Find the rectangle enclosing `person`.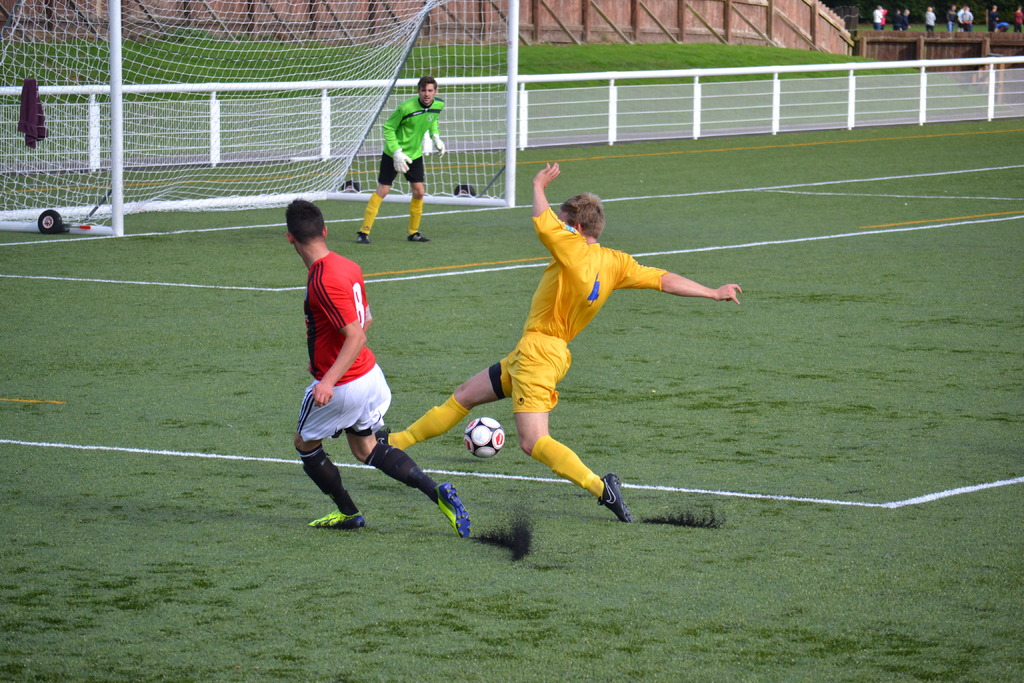
383 158 737 524.
